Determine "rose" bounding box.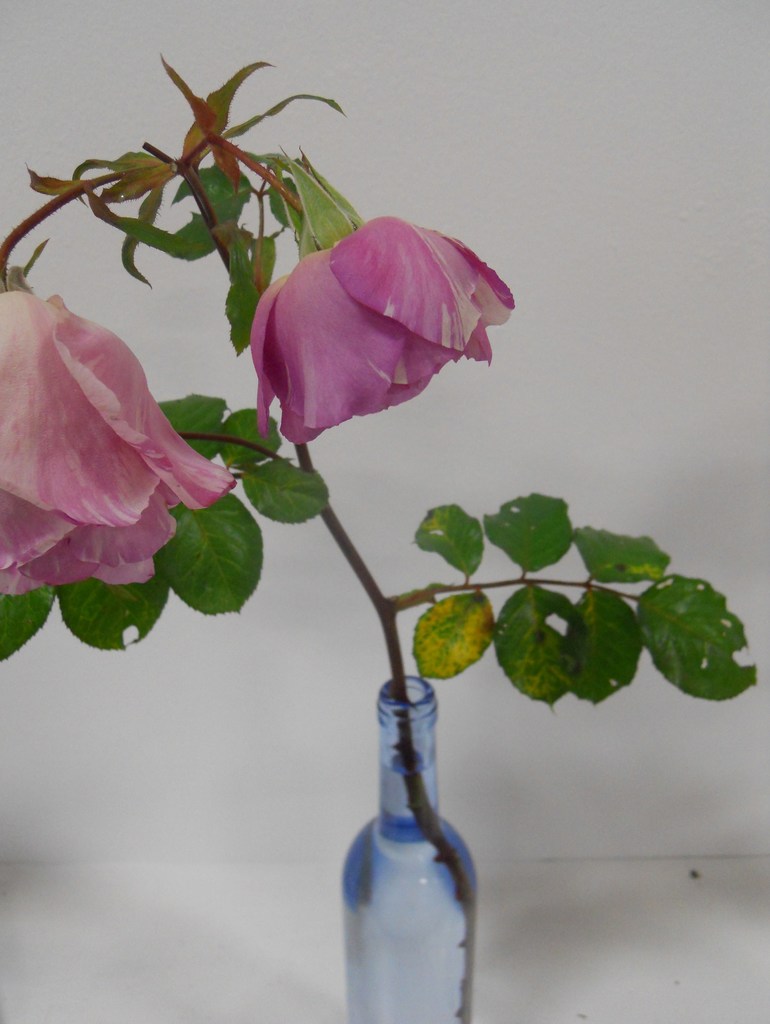
Determined: 248/218/512/443.
